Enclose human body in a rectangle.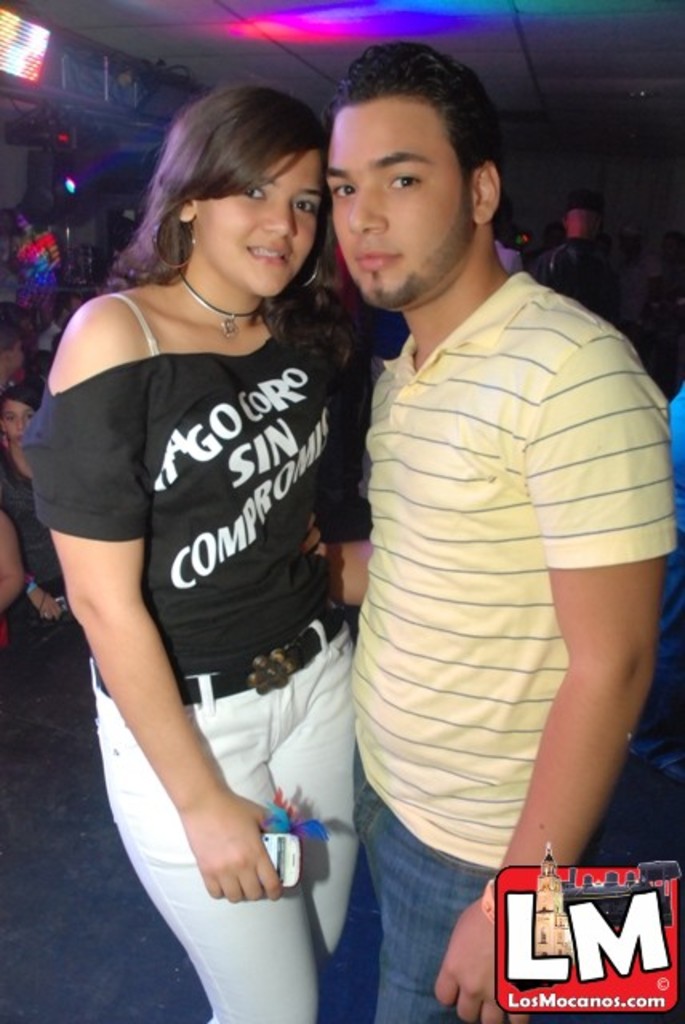
(307, 98, 663, 1005).
